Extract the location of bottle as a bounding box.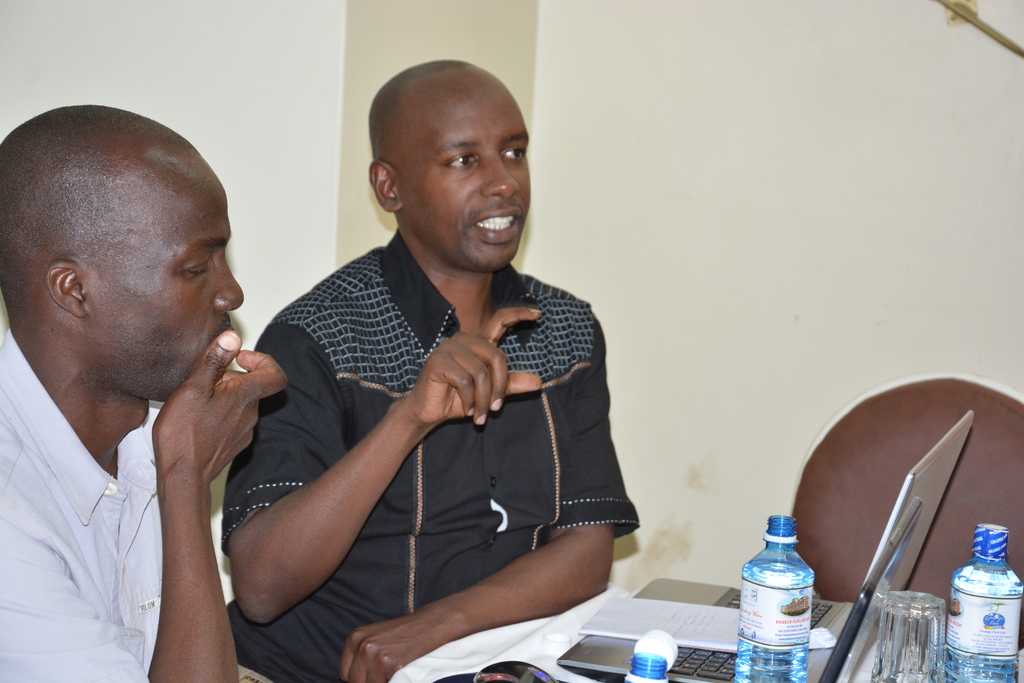
<region>940, 525, 1023, 682</region>.
